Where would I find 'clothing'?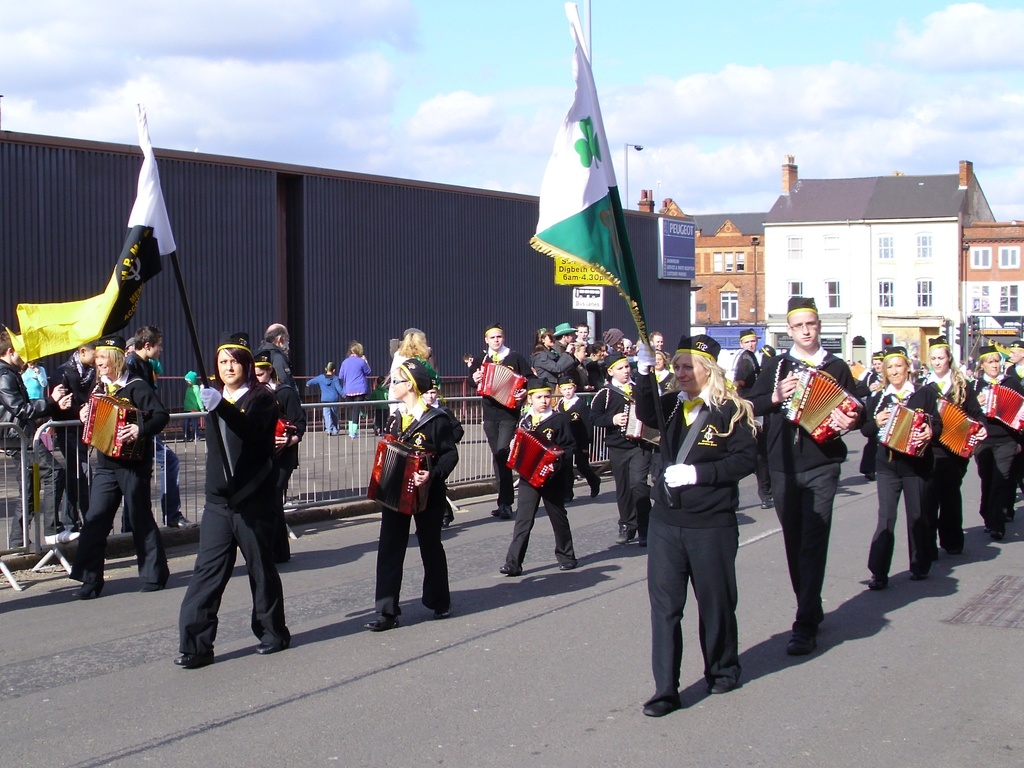
At [x1=265, y1=381, x2=306, y2=534].
